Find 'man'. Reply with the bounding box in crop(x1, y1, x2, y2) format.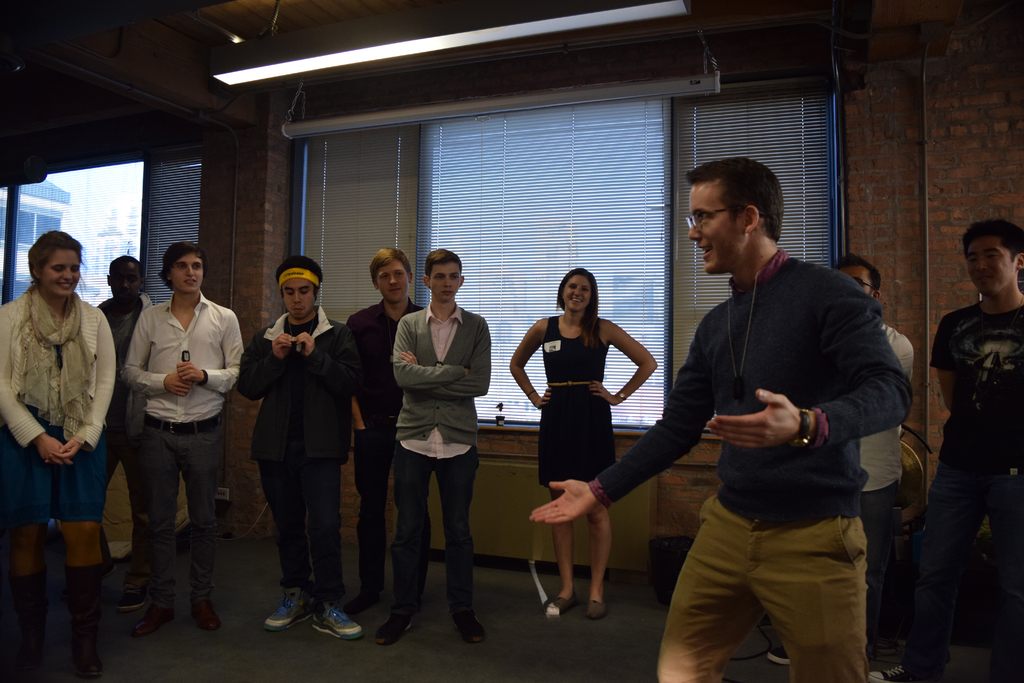
crop(866, 219, 1023, 682).
